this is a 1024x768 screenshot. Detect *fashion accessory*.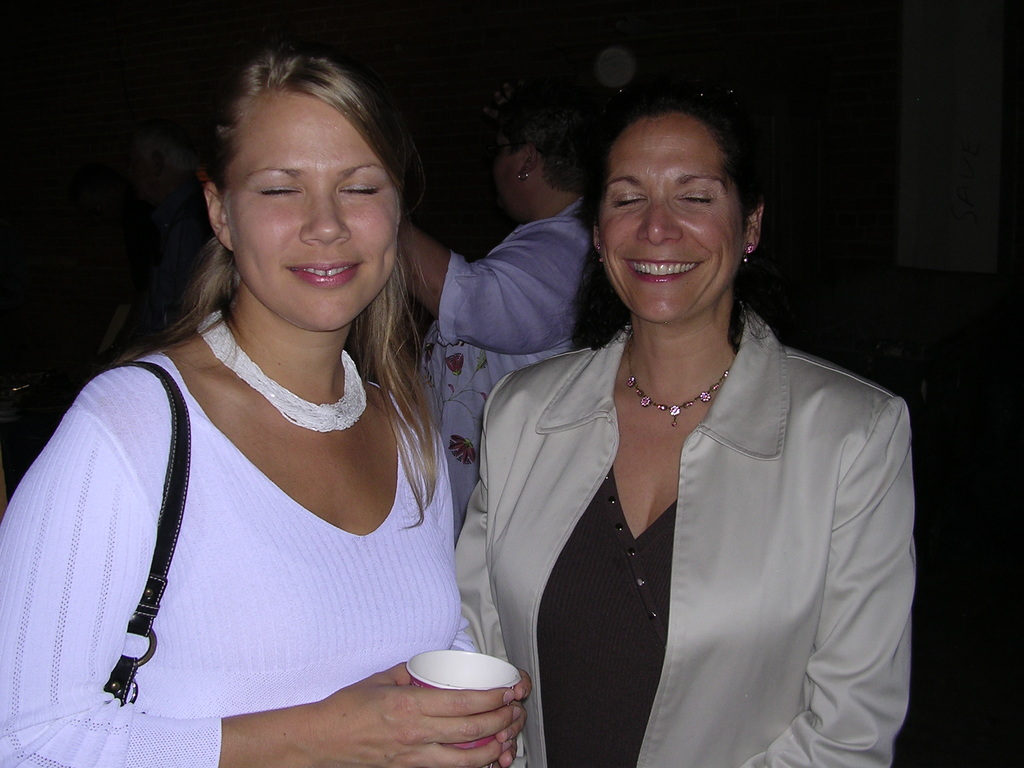
bbox=[515, 170, 531, 180].
